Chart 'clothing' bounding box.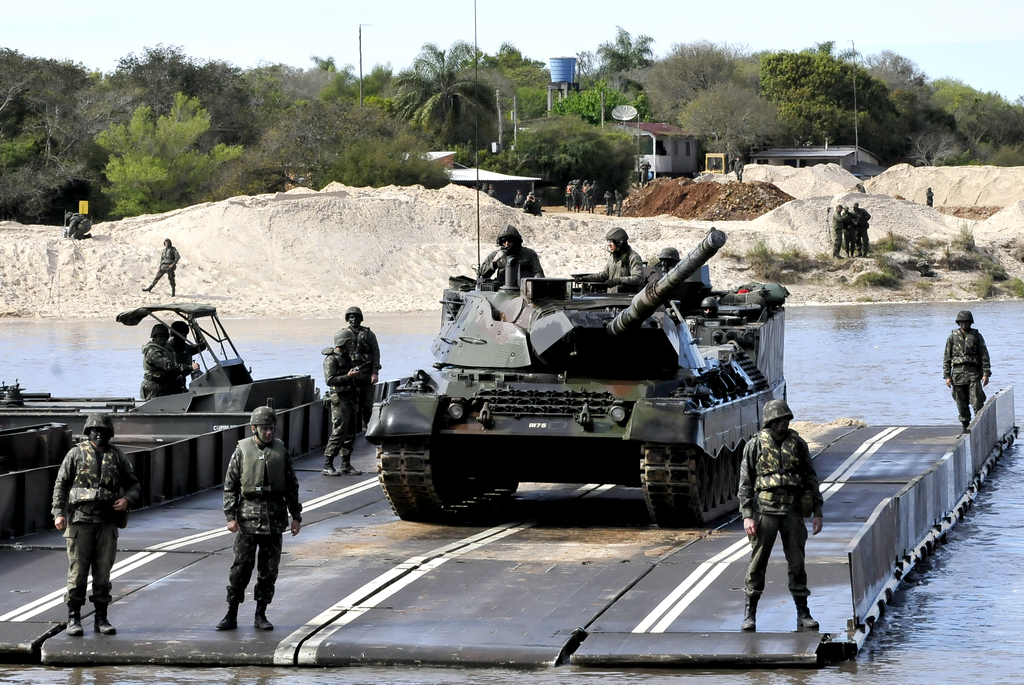
Charted: region(925, 182, 938, 209).
